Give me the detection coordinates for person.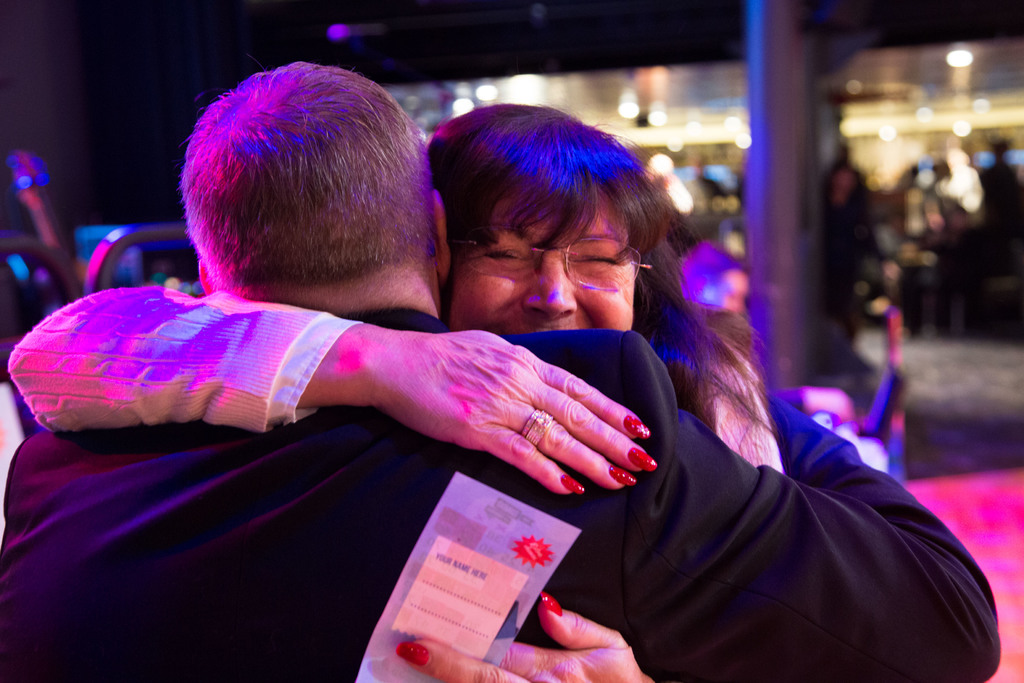
{"x1": 0, "y1": 68, "x2": 1002, "y2": 682}.
